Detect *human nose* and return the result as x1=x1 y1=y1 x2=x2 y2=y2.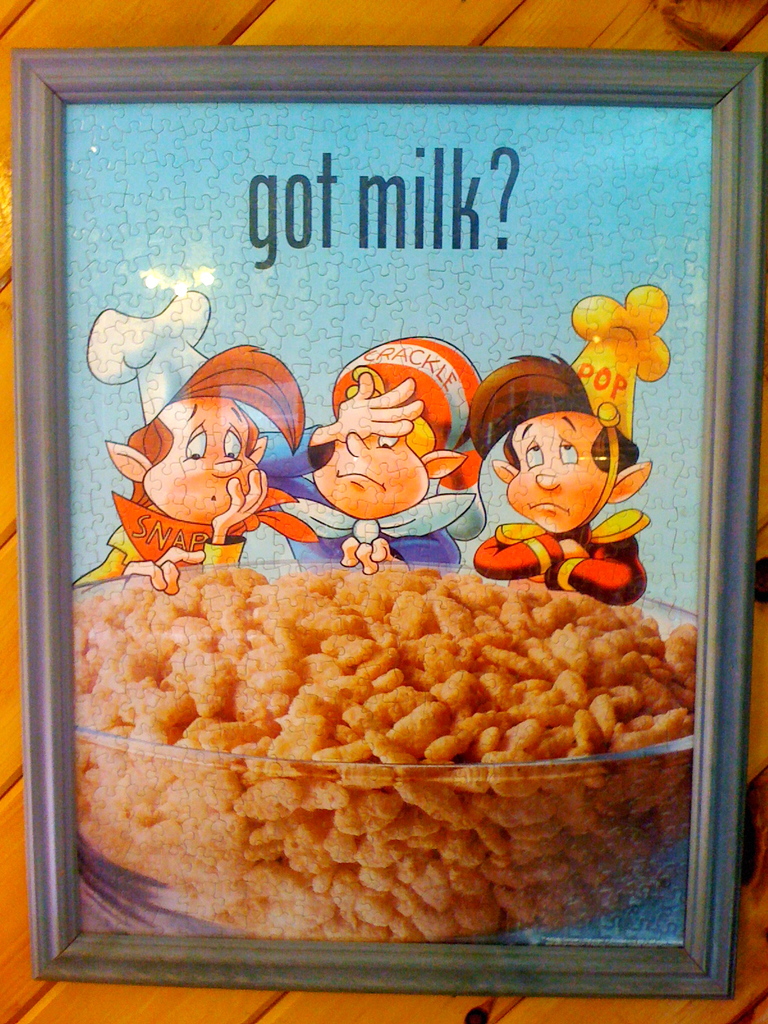
x1=212 y1=461 x2=245 y2=476.
